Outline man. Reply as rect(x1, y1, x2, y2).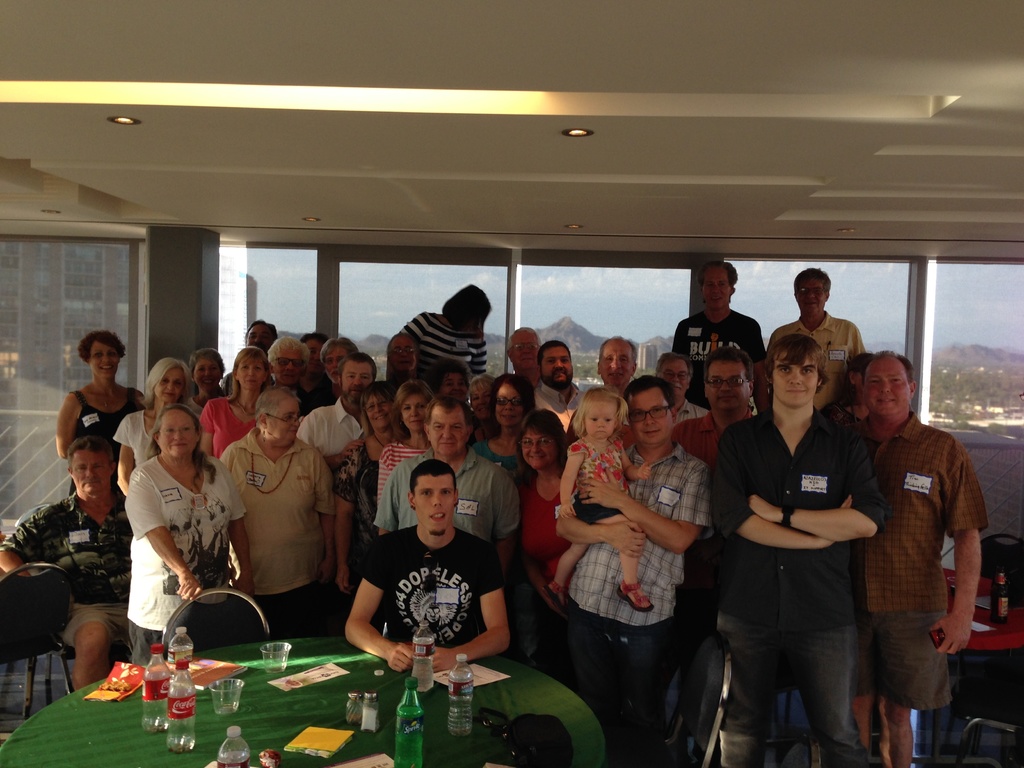
rect(335, 461, 516, 712).
